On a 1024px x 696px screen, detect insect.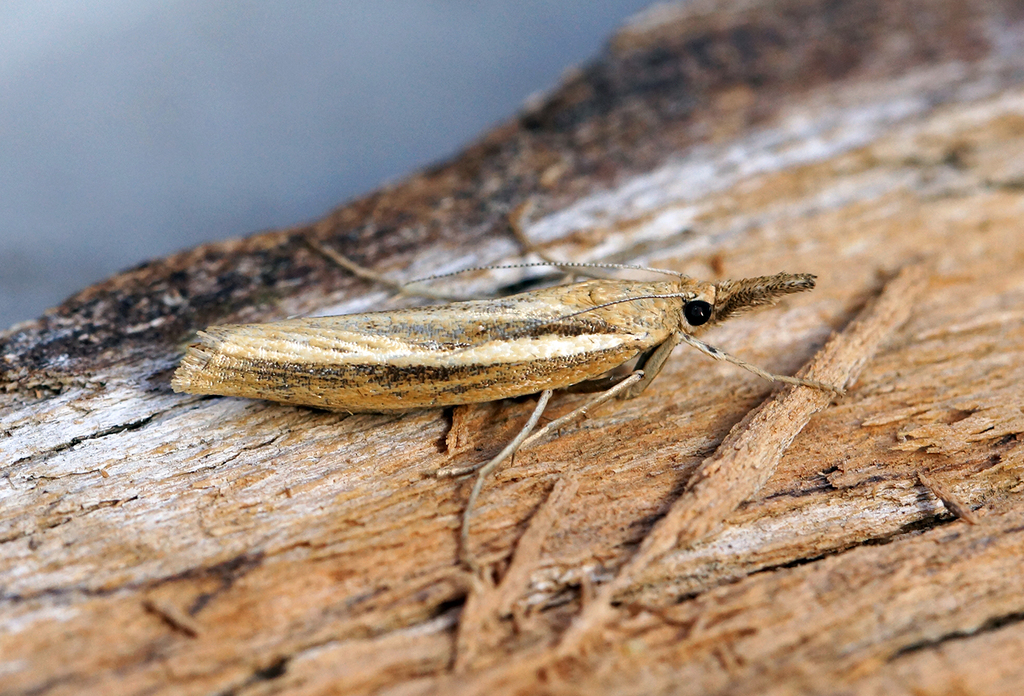
locate(162, 199, 852, 420).
